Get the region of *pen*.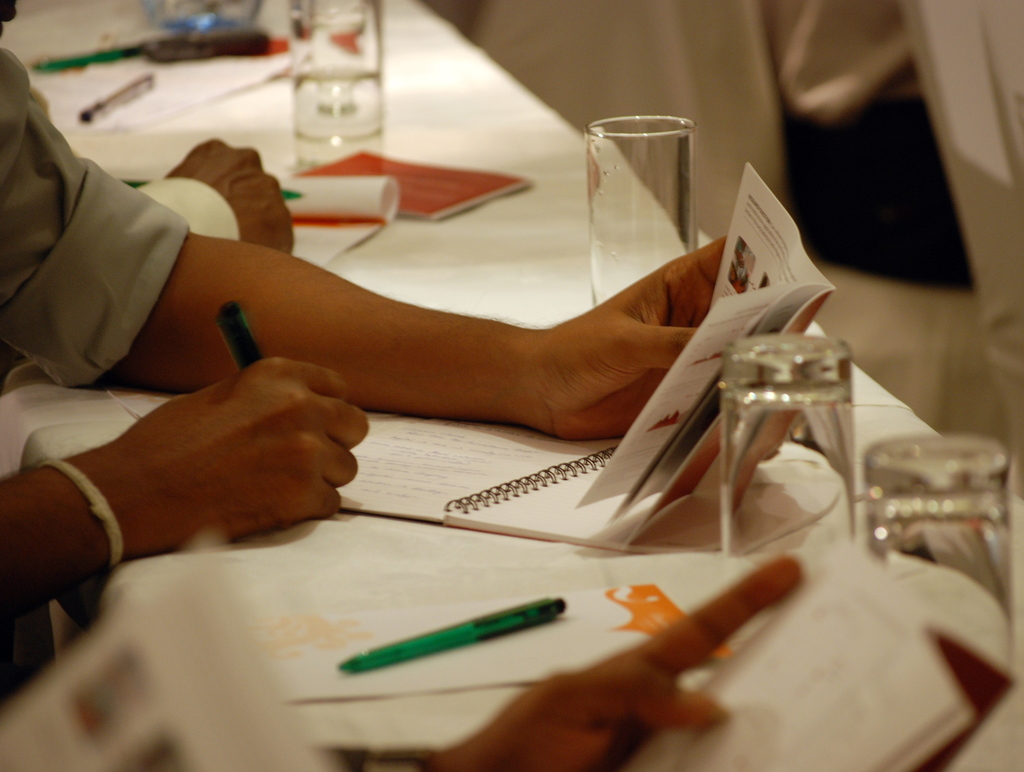
214 298 268 375.
